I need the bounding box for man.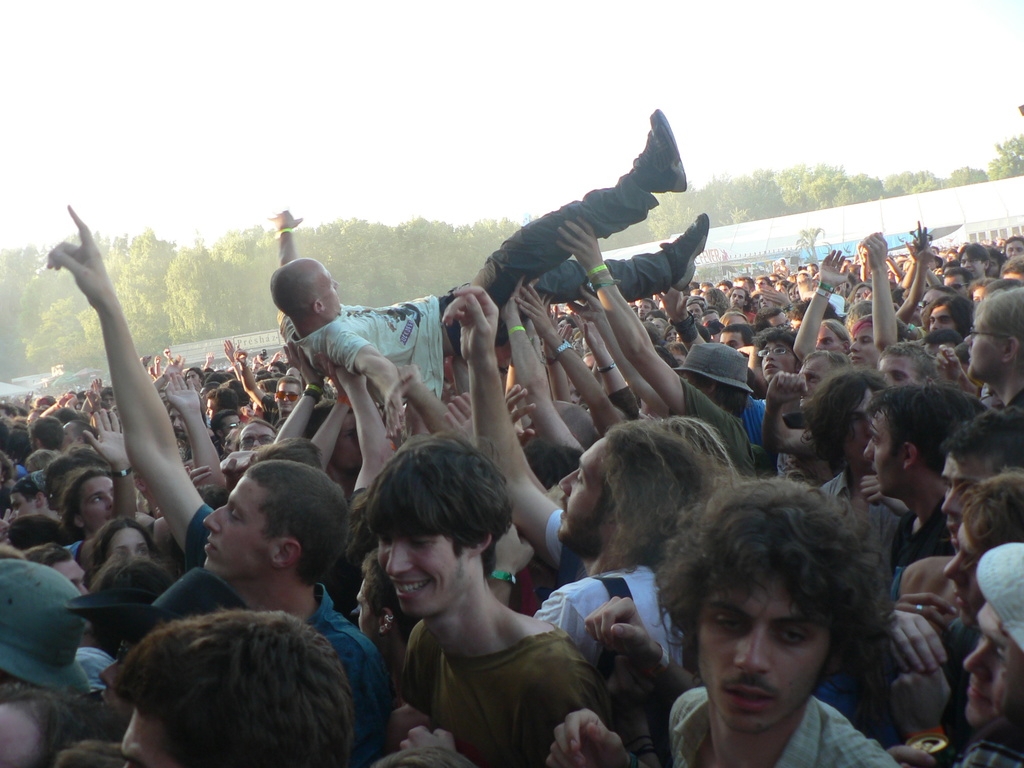
Here it is: 941, 412, 1023, 554.
